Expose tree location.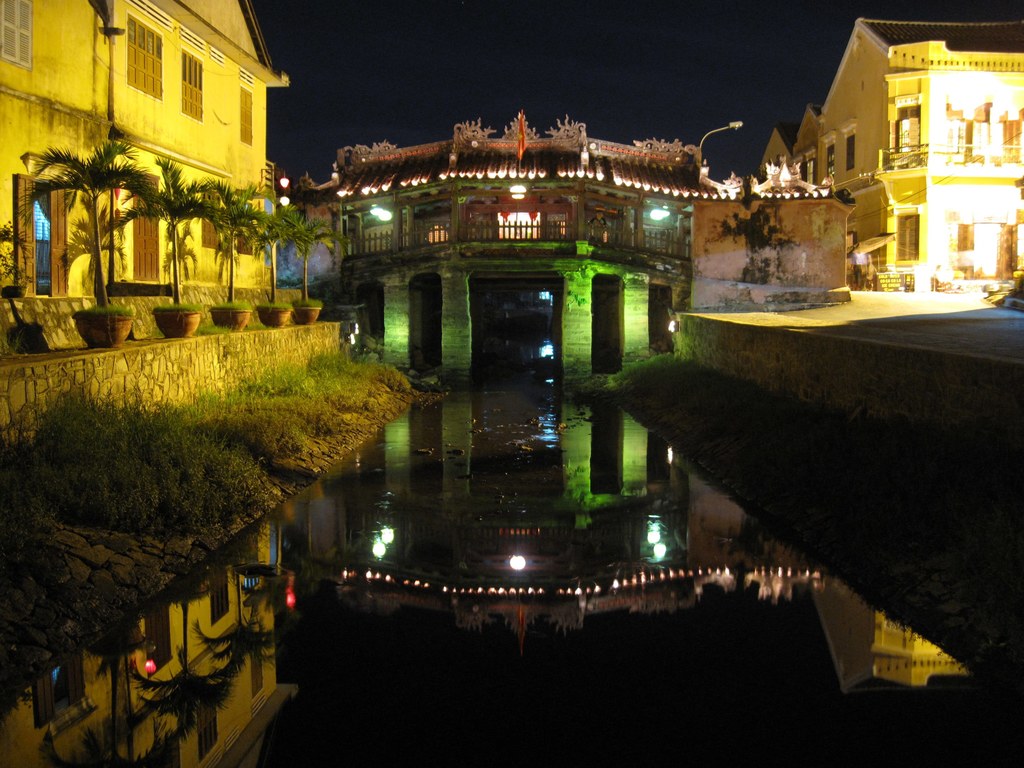
Exposed at x1=26, y1=80, x2=253, y2=308.
